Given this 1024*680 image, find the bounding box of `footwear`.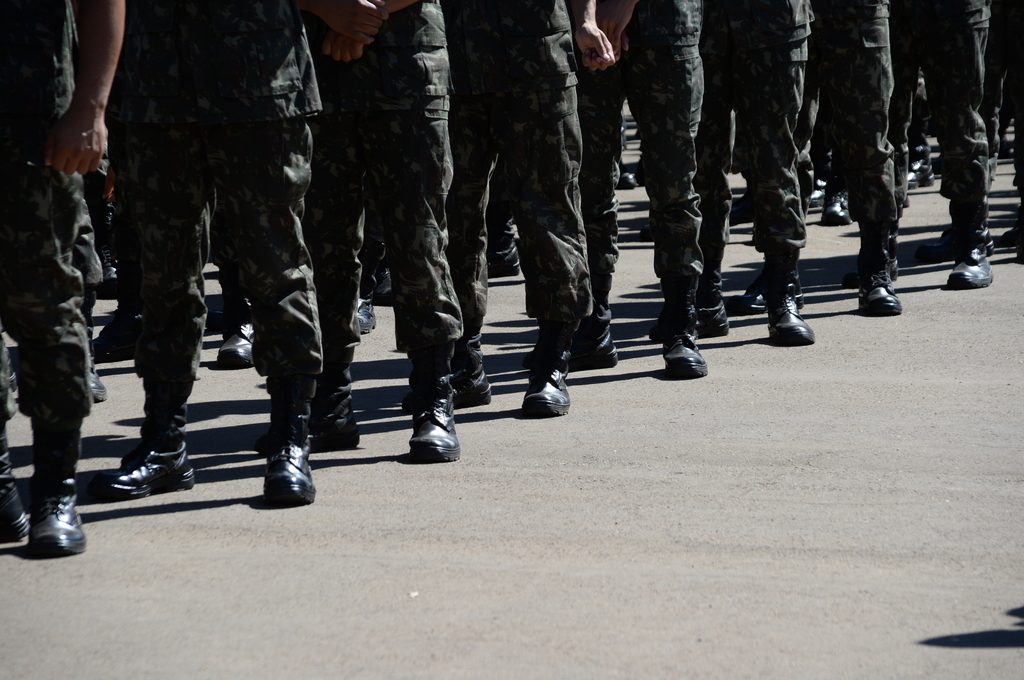
detection(447, 331, 489, 404).
